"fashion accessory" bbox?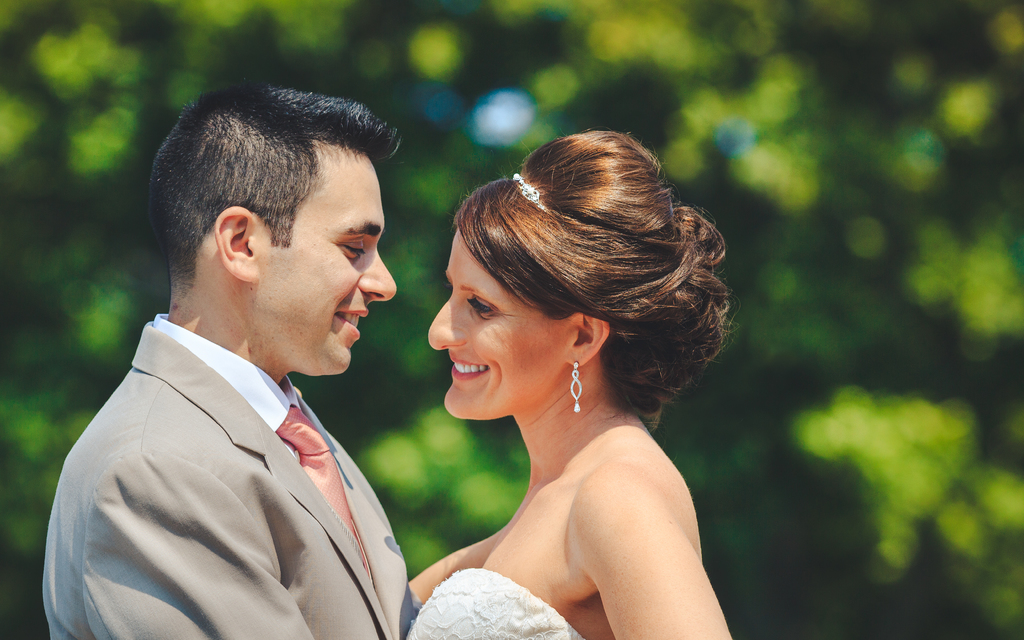
{"left": 570, "top": 361, "right": 582, "bottom": 413}
